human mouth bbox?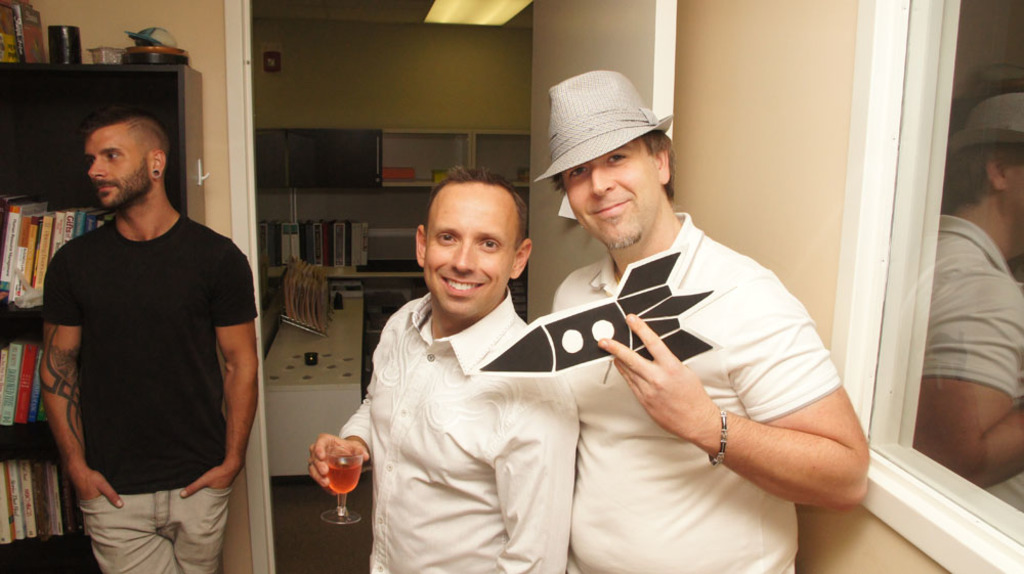
(437,270,489,301)
